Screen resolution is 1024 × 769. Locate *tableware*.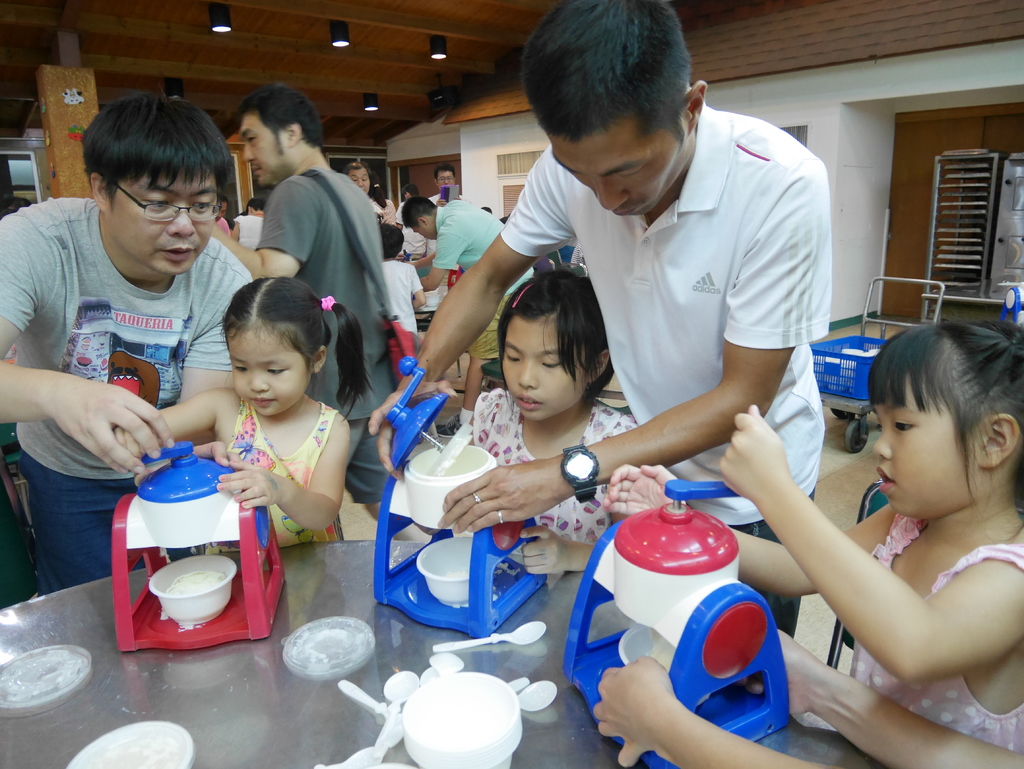
[401, 669, 526, 768].
